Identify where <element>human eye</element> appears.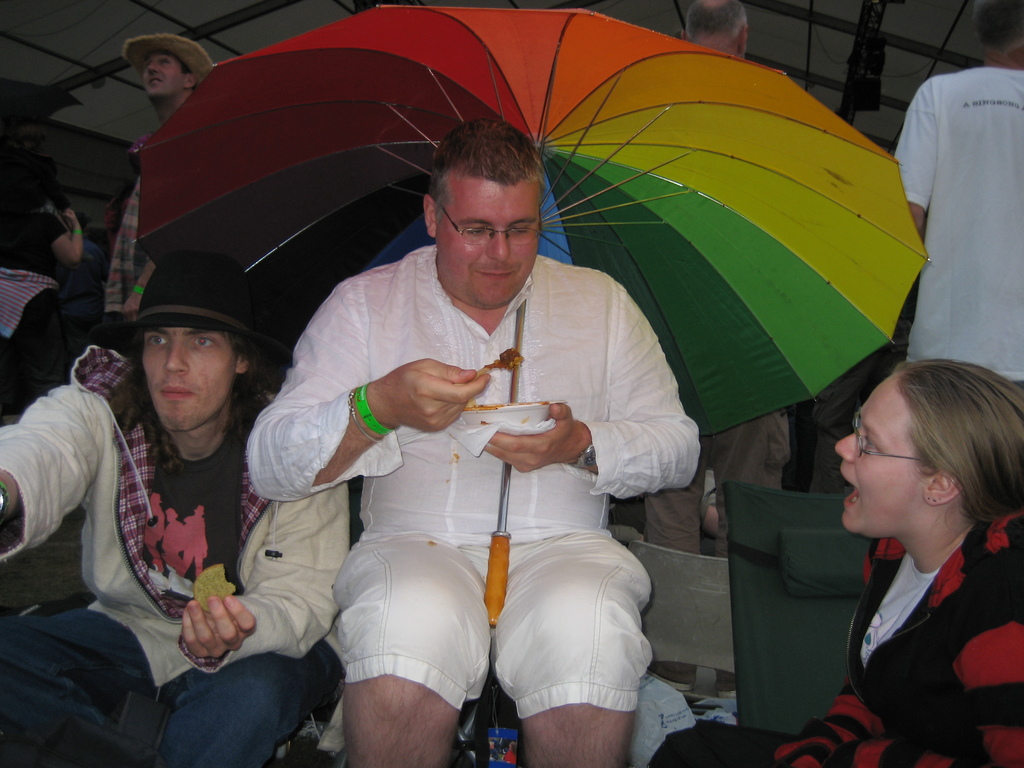
Appears at 157, 58, 169, 65.
